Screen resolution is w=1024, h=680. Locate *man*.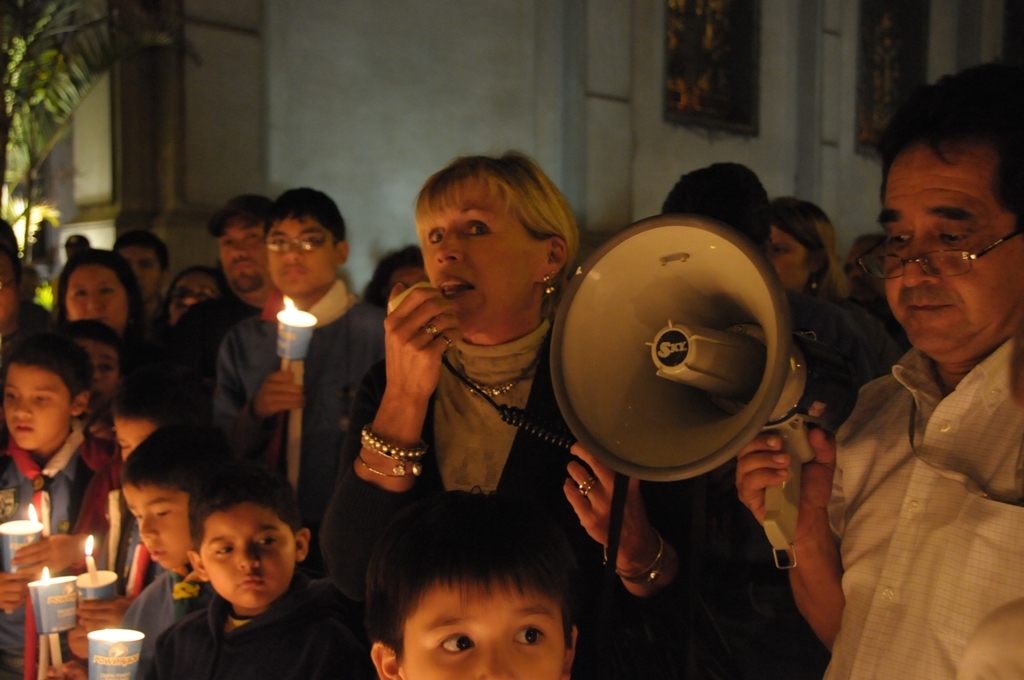
<region>168, 201, 271, 409</region>.
